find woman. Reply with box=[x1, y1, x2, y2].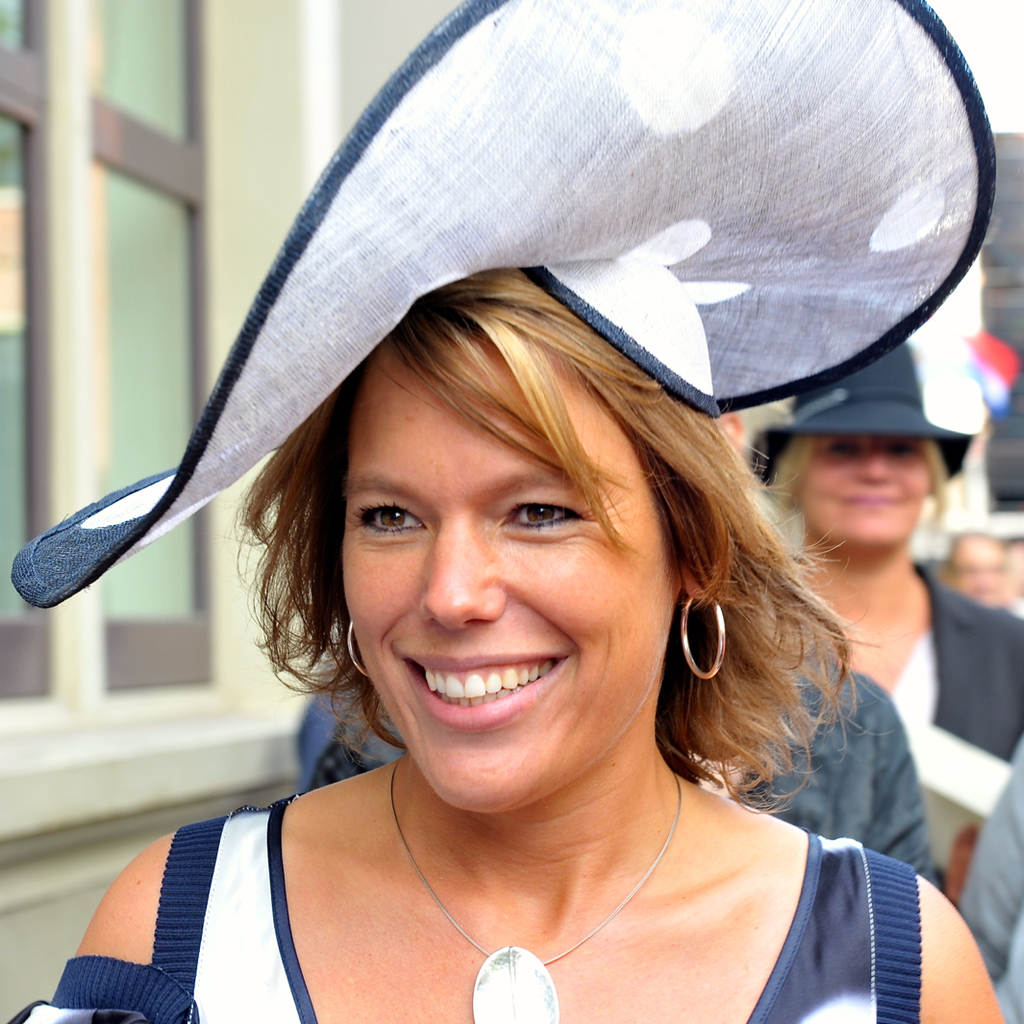
box=[0, 160, 962, 1023].
